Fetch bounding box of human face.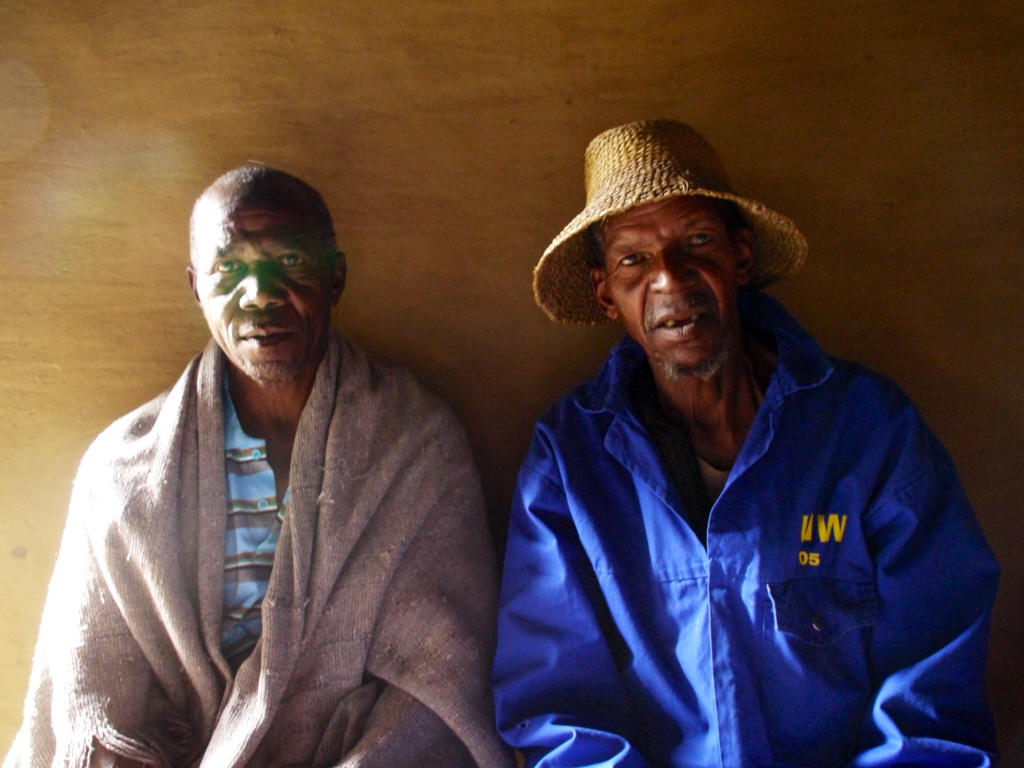
Bbox: 197,193,338,373.
